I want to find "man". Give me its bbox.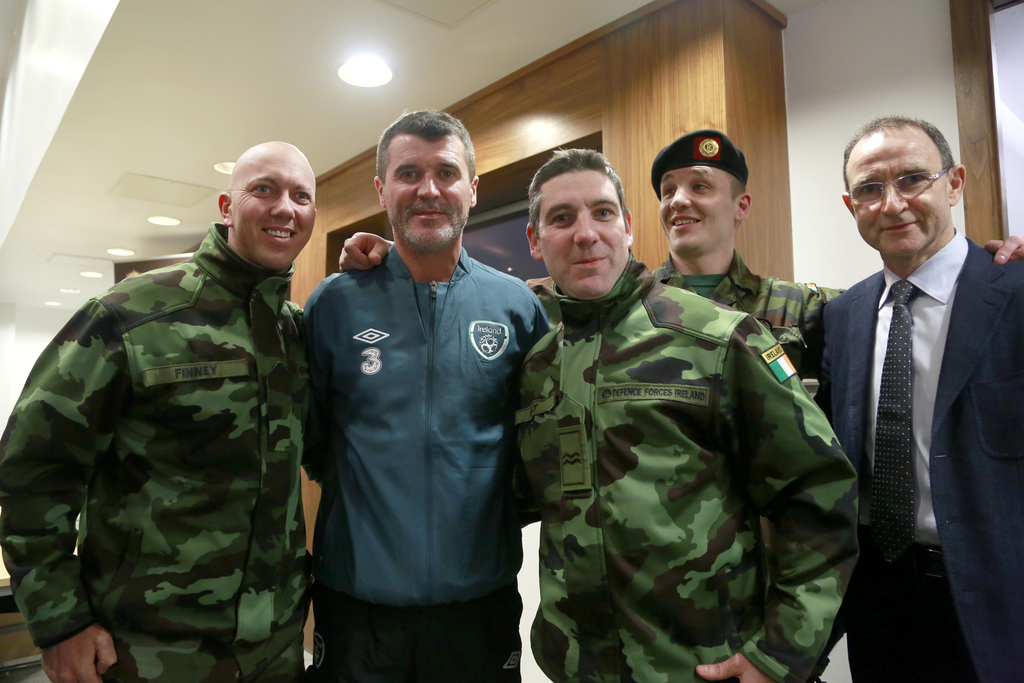
detection(292, 103, 554, 682).
